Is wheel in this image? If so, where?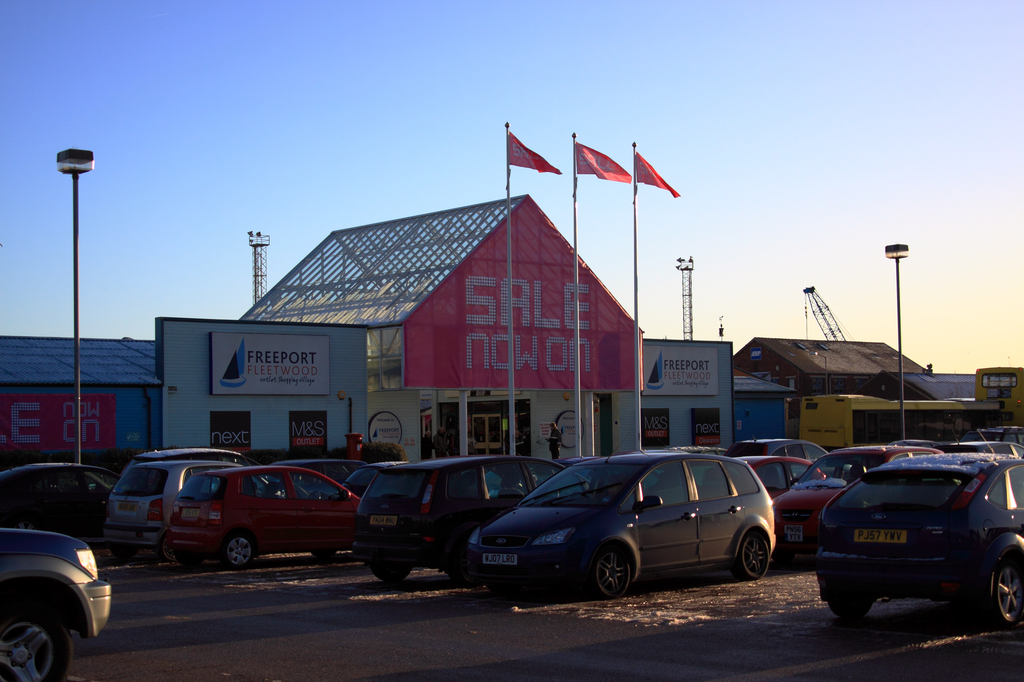
Yes, at x1=0, y1=603, x2=67, y2=681.
